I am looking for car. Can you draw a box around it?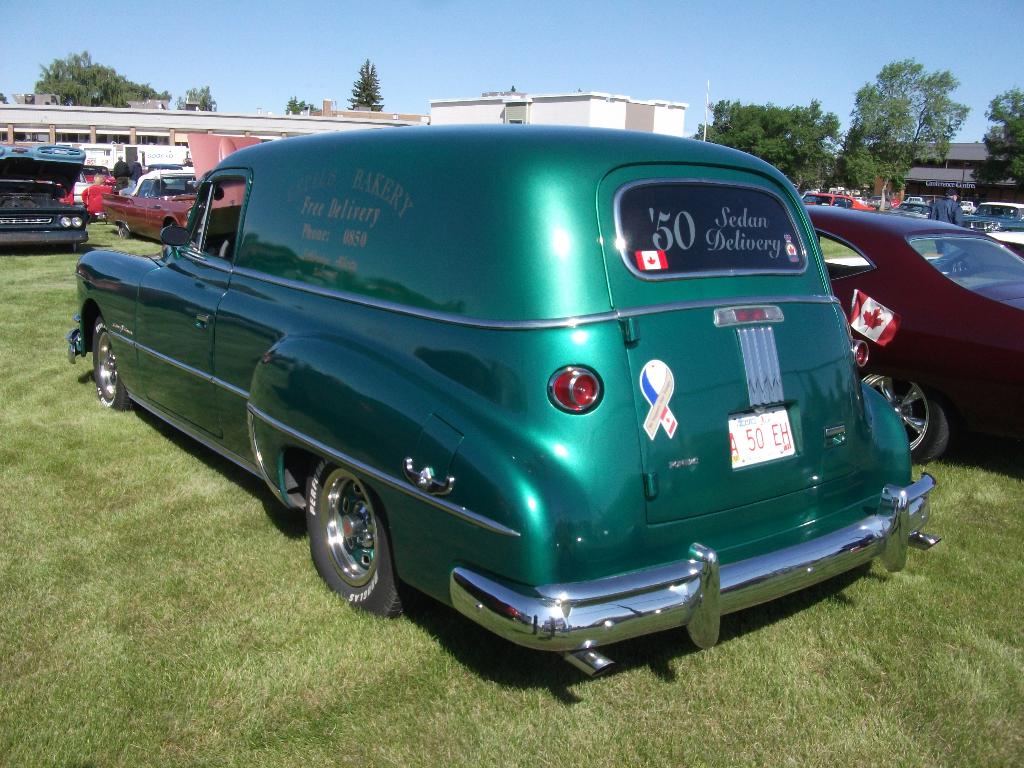
Sure, the bounding box is pyautogui.locateOnScreen(113, 166, 215, 239).
